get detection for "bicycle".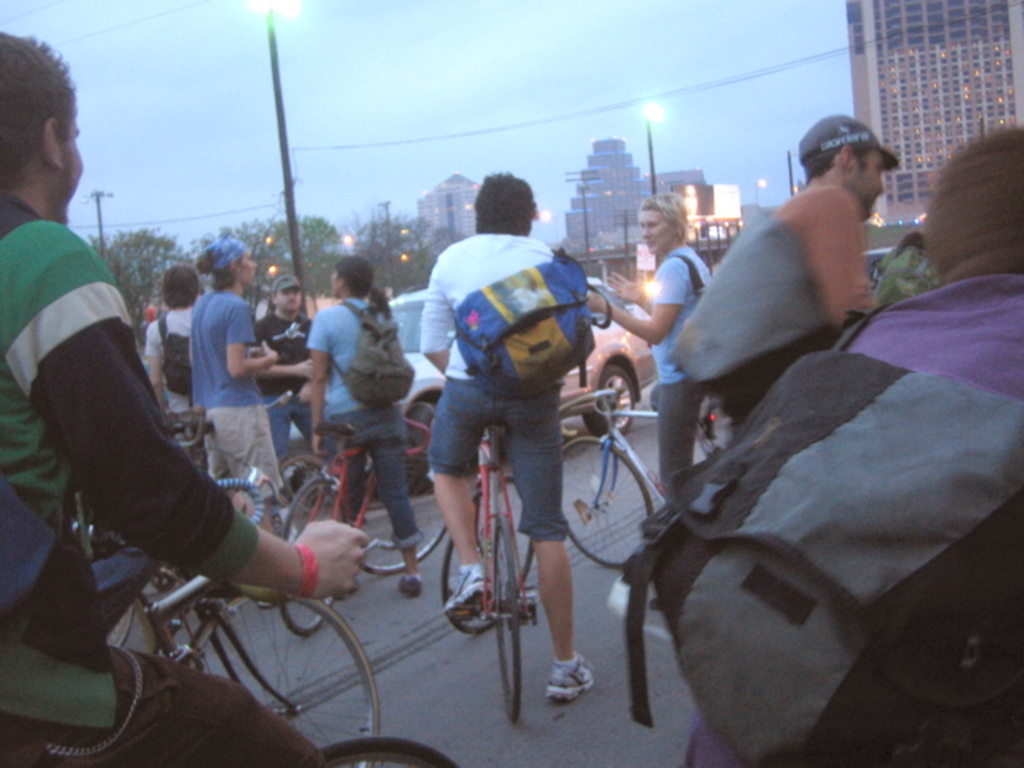
Detection: 124, 563, 462, 767.
